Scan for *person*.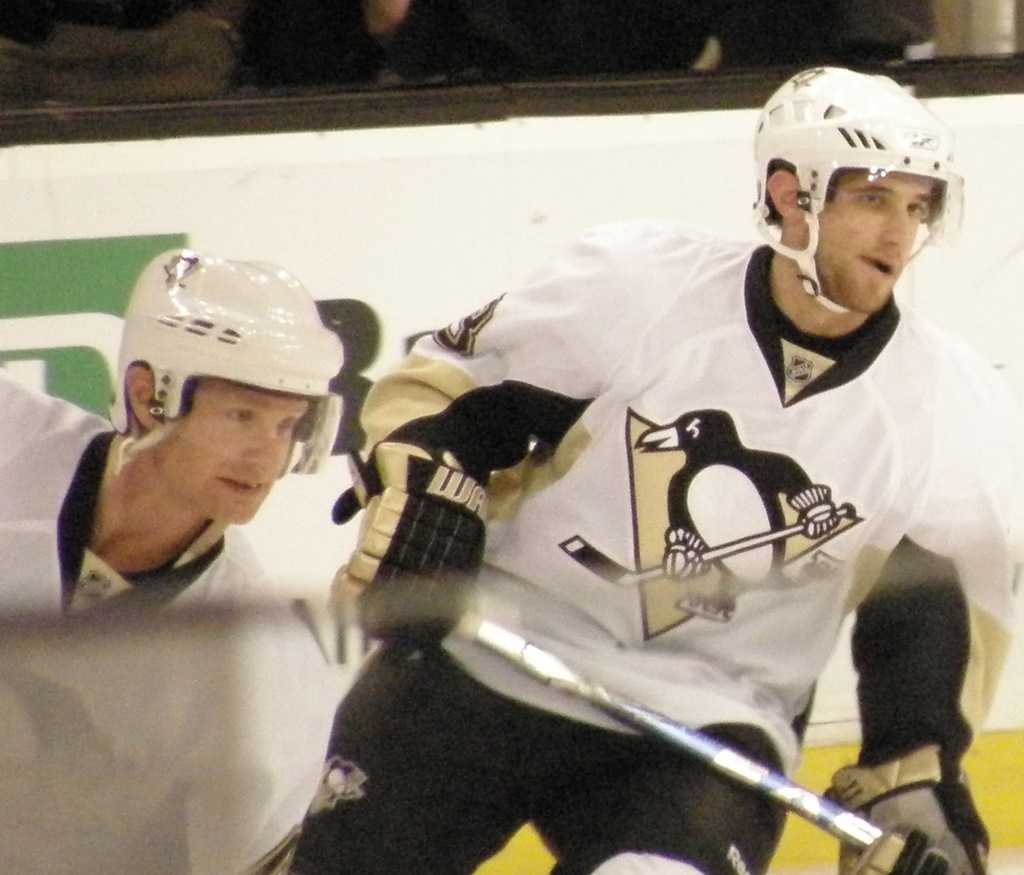
Scan result: 284:63:1023:874.
